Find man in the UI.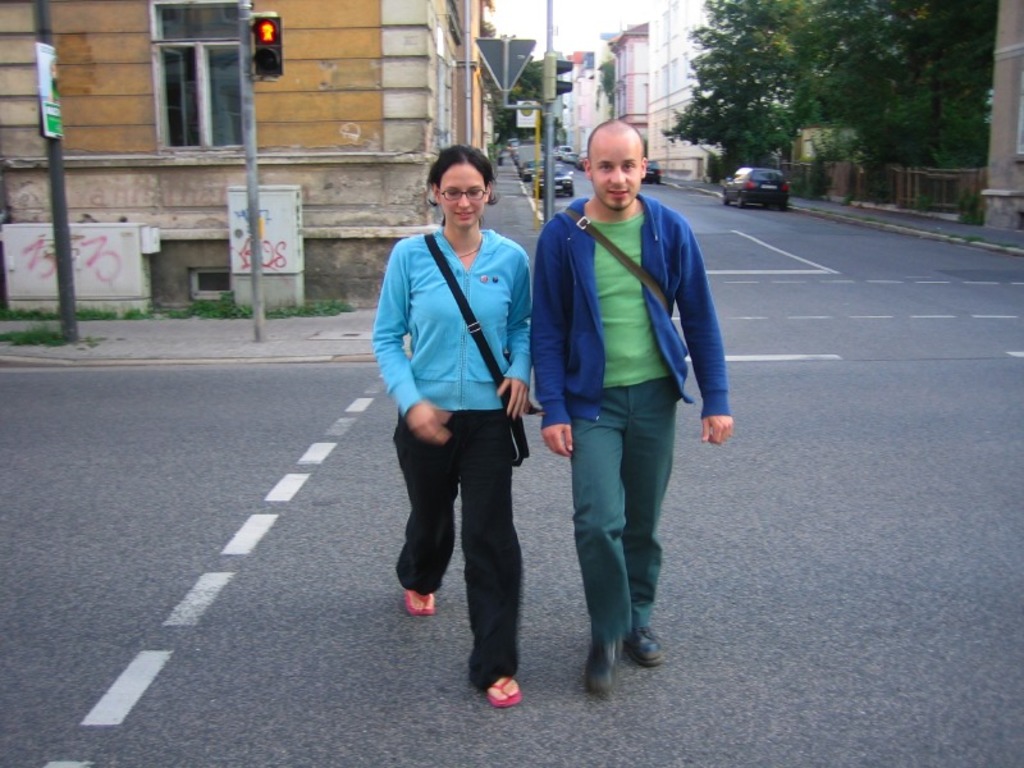
UI element at 529 116 739 695.
